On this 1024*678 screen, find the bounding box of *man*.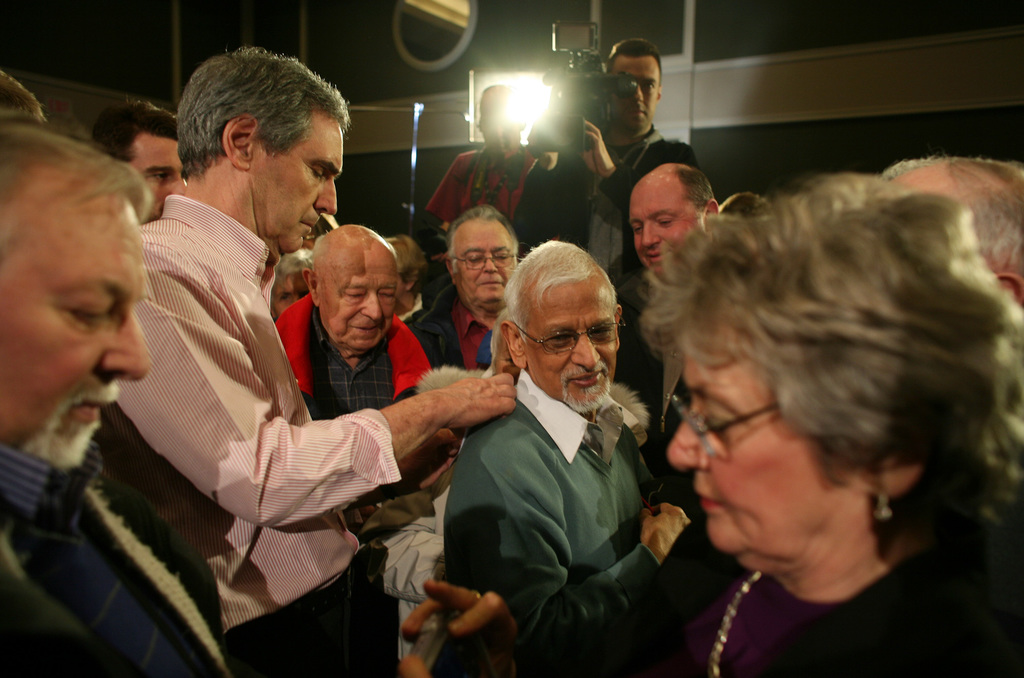
Bounding box: (505,33,705,502).
